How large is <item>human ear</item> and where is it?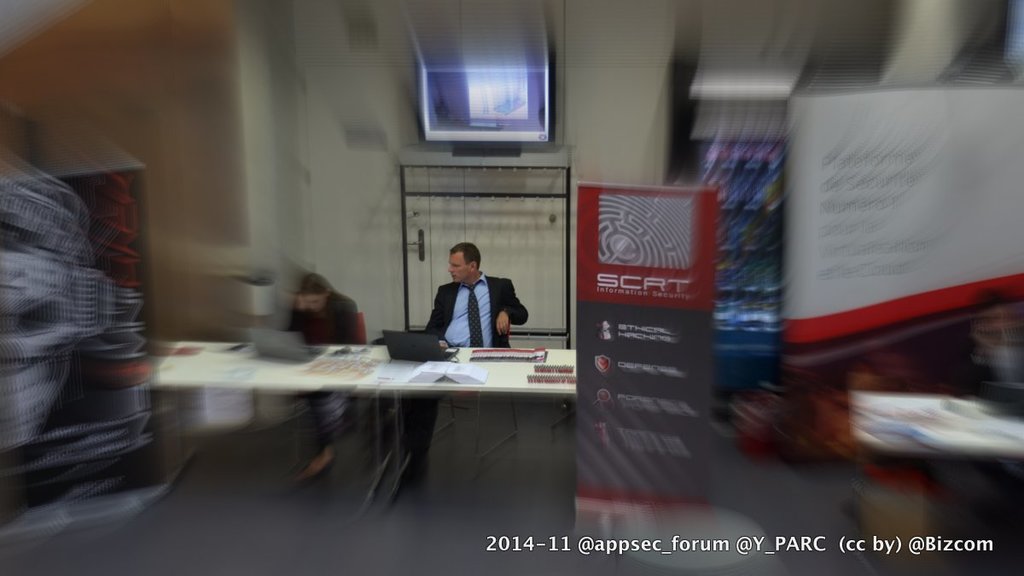
Bounding box: detection(469, 260, 479, 270).
